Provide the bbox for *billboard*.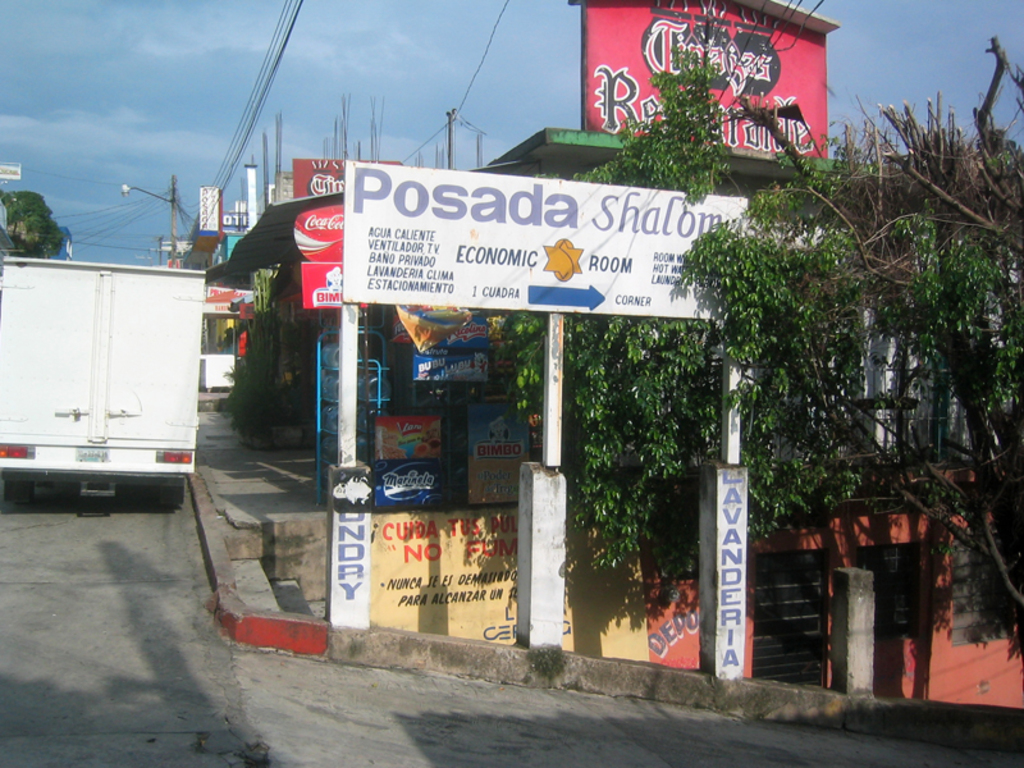
bbox=(467, 396, 530, 499).
